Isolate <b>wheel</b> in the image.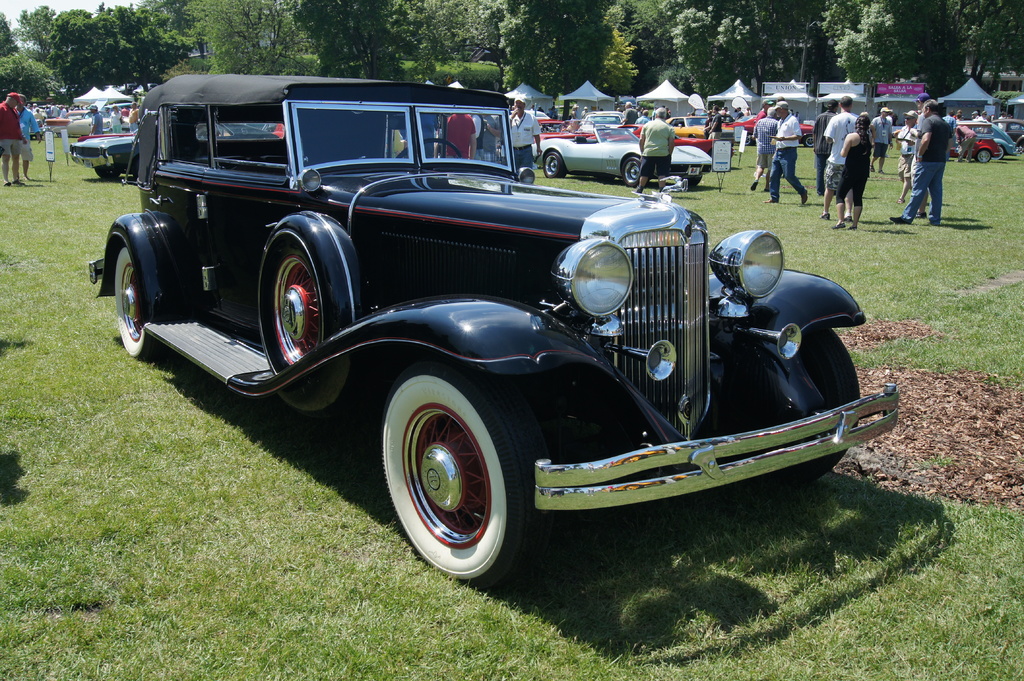
Isolated region: bbox=[976, 150, 992, 161].
